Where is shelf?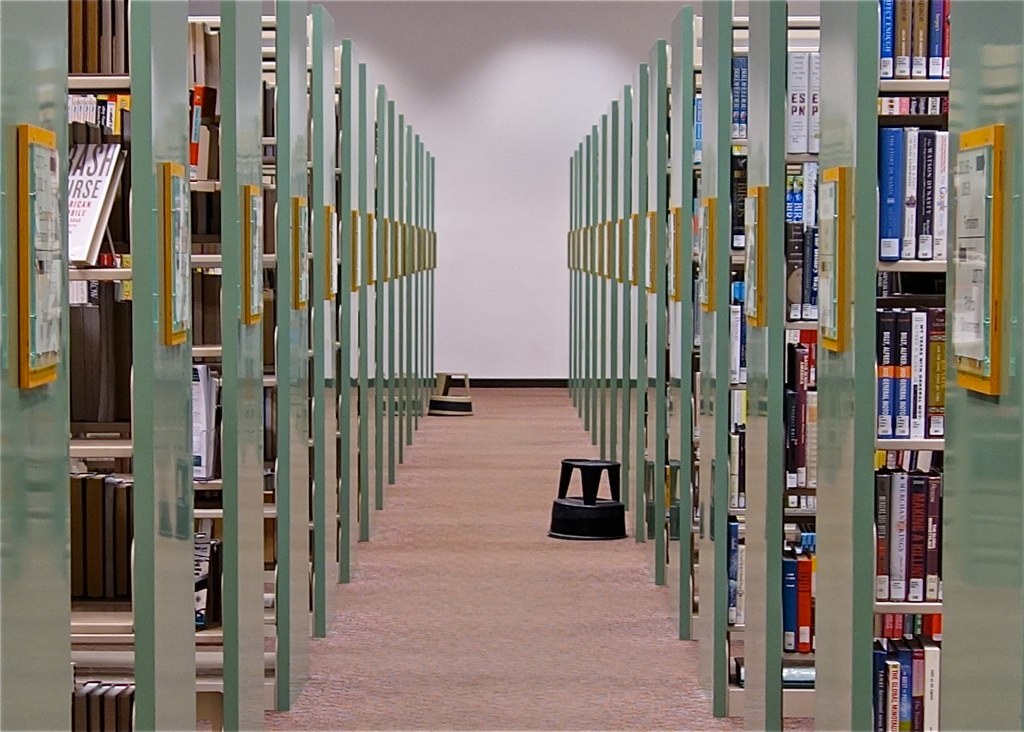
left=660, top=414, right=680, bottom=522.
